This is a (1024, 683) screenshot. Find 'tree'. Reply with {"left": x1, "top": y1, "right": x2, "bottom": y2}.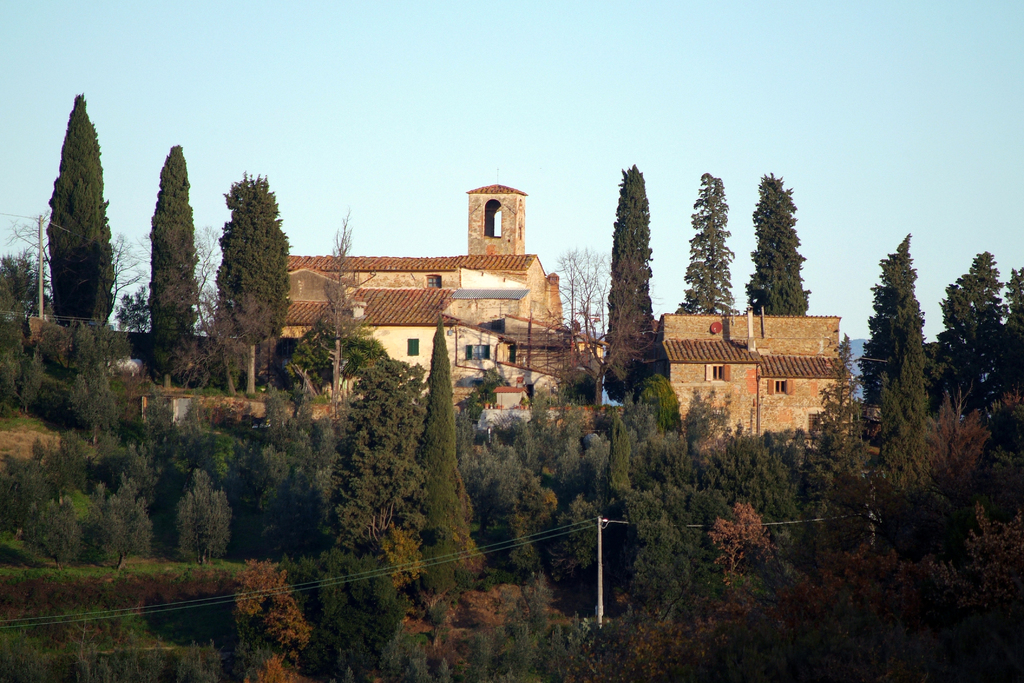
{"left": 299, "top": 315, "right": 387, "bottom": 399}.
